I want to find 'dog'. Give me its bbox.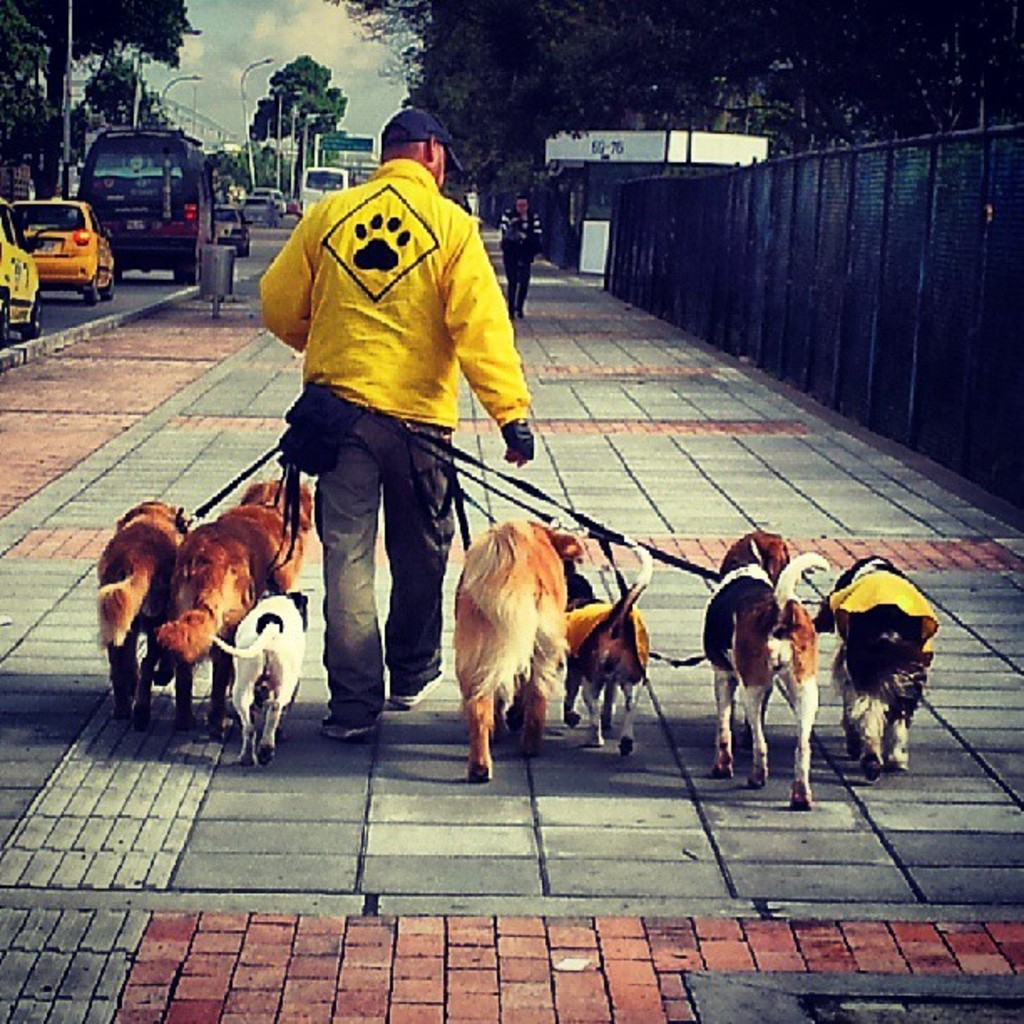
region(94, 495, 194, 735).
